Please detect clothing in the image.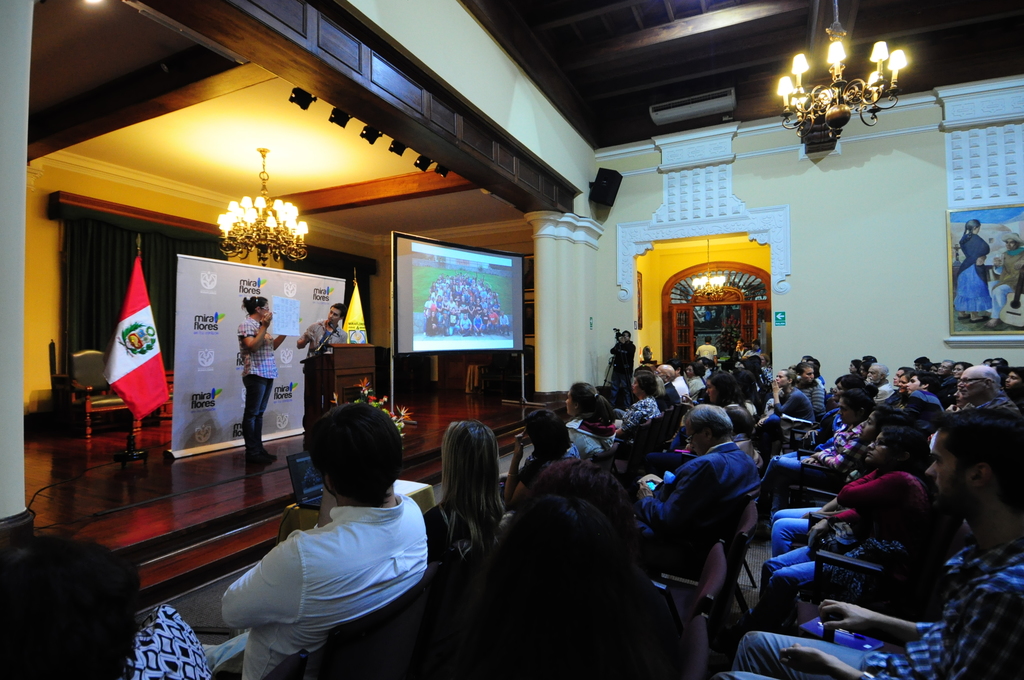
locate(676, 372, 686, 394).
